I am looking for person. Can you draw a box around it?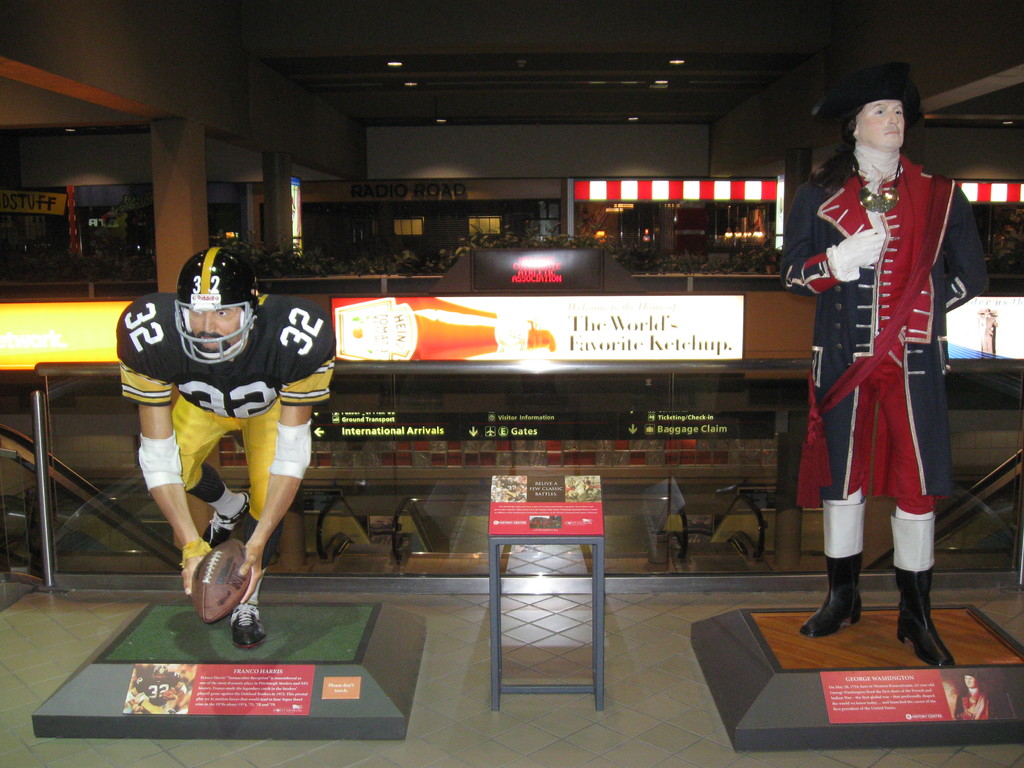
Sure, the bounding box is Rect(109, 248, 337, 651).
